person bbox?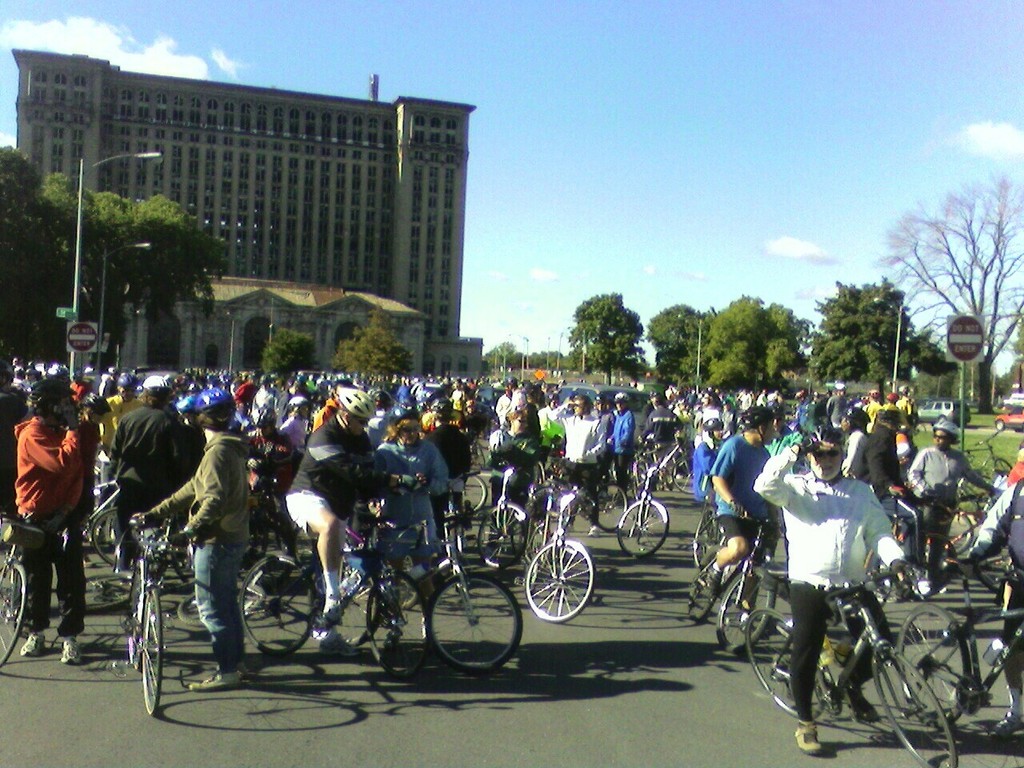
bbox=[542, 398, 562, 461]
